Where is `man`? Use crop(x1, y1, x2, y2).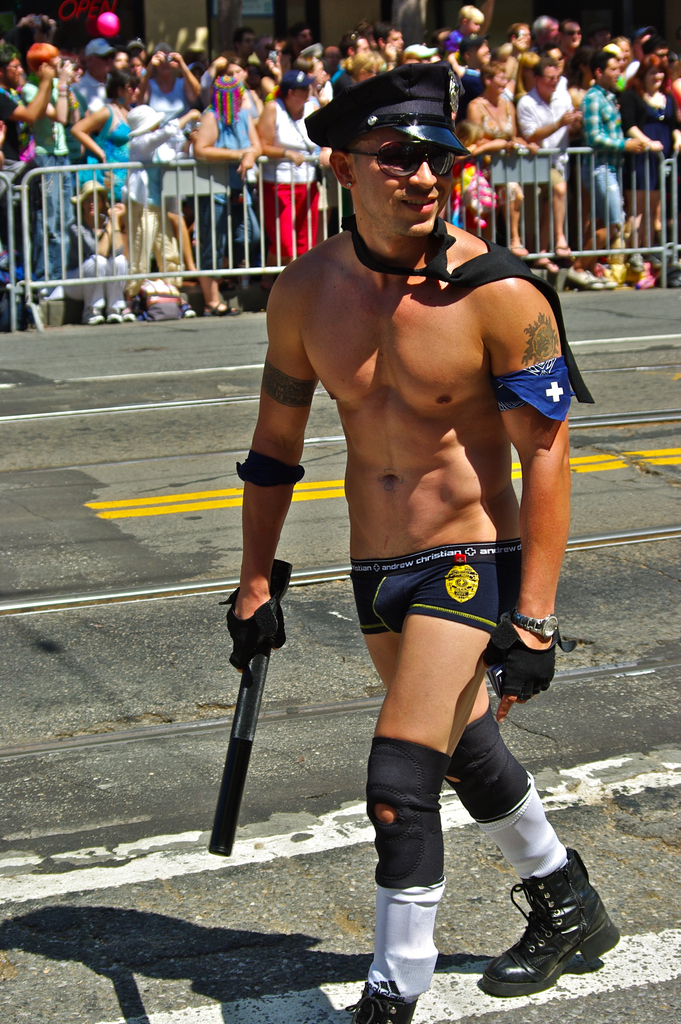
crop(79, 28, 120, 102).
